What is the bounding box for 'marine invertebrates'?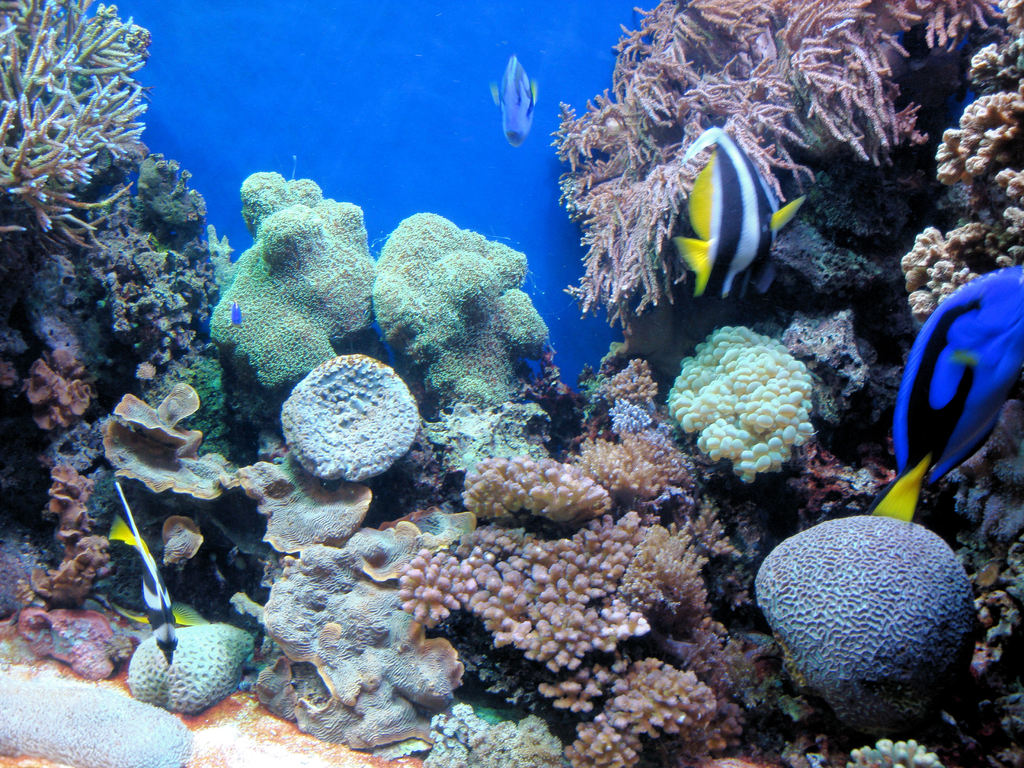
box=[392, 533, 495, 620].
